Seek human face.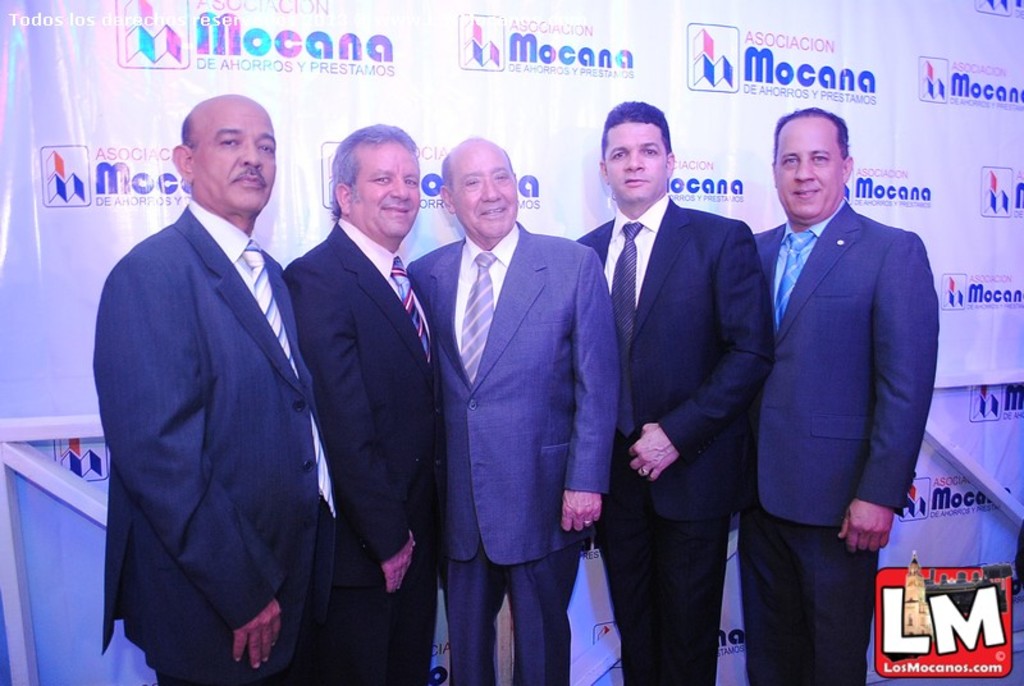
box=[776, 110, 833, 215].
